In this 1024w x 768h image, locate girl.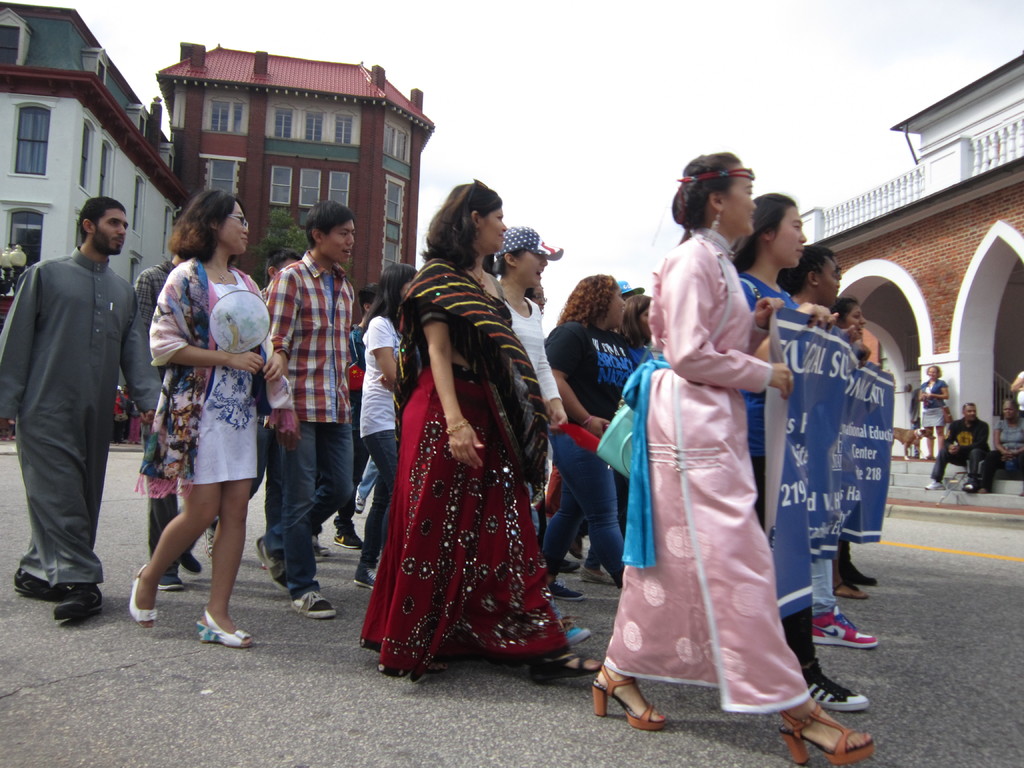
Bounding box: x1=484 y1=224 x2=594 y2=646.
